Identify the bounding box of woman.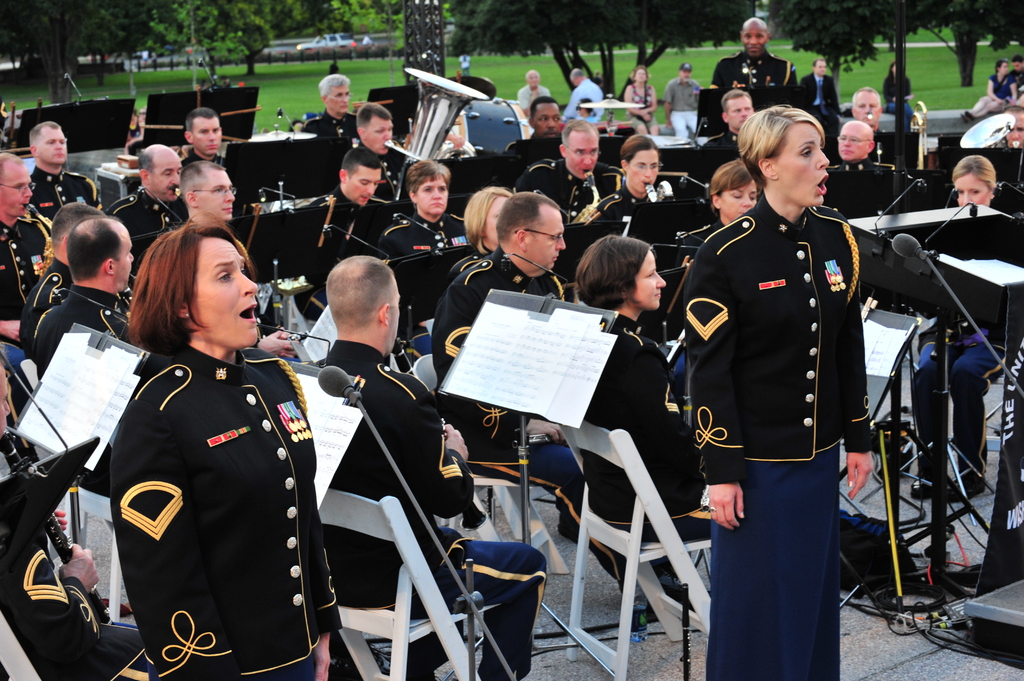
[x1=598, y1=135, x2=675, y2=222].
